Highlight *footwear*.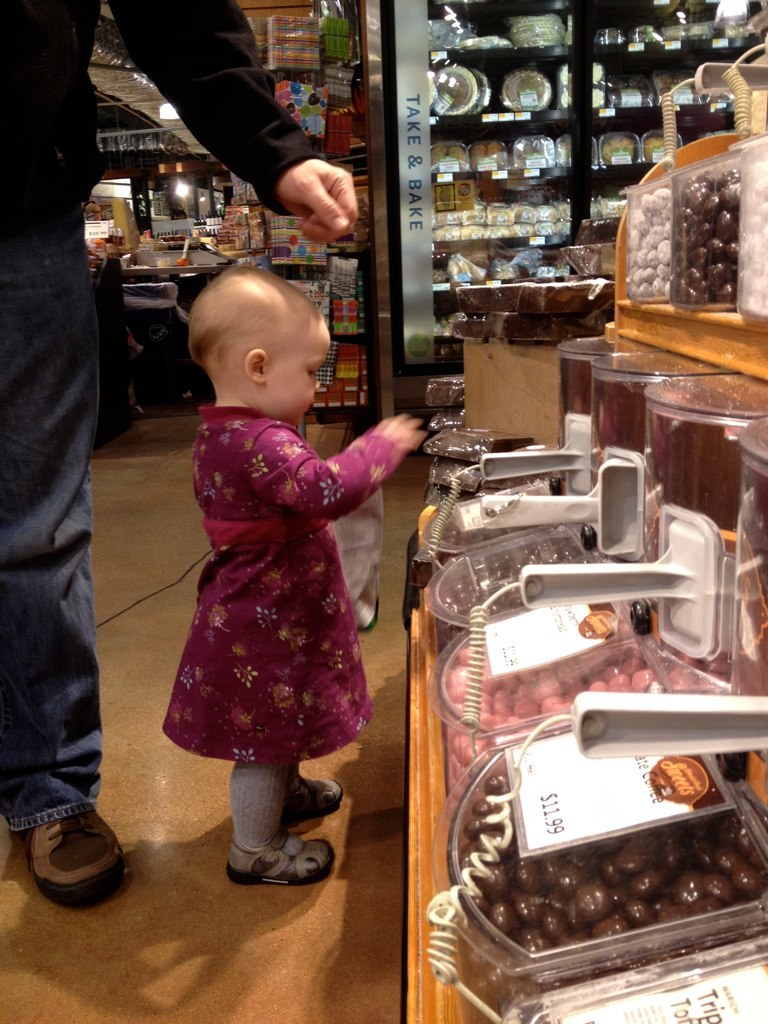
Highlighted region: detection(280, 772, 344, 823).
